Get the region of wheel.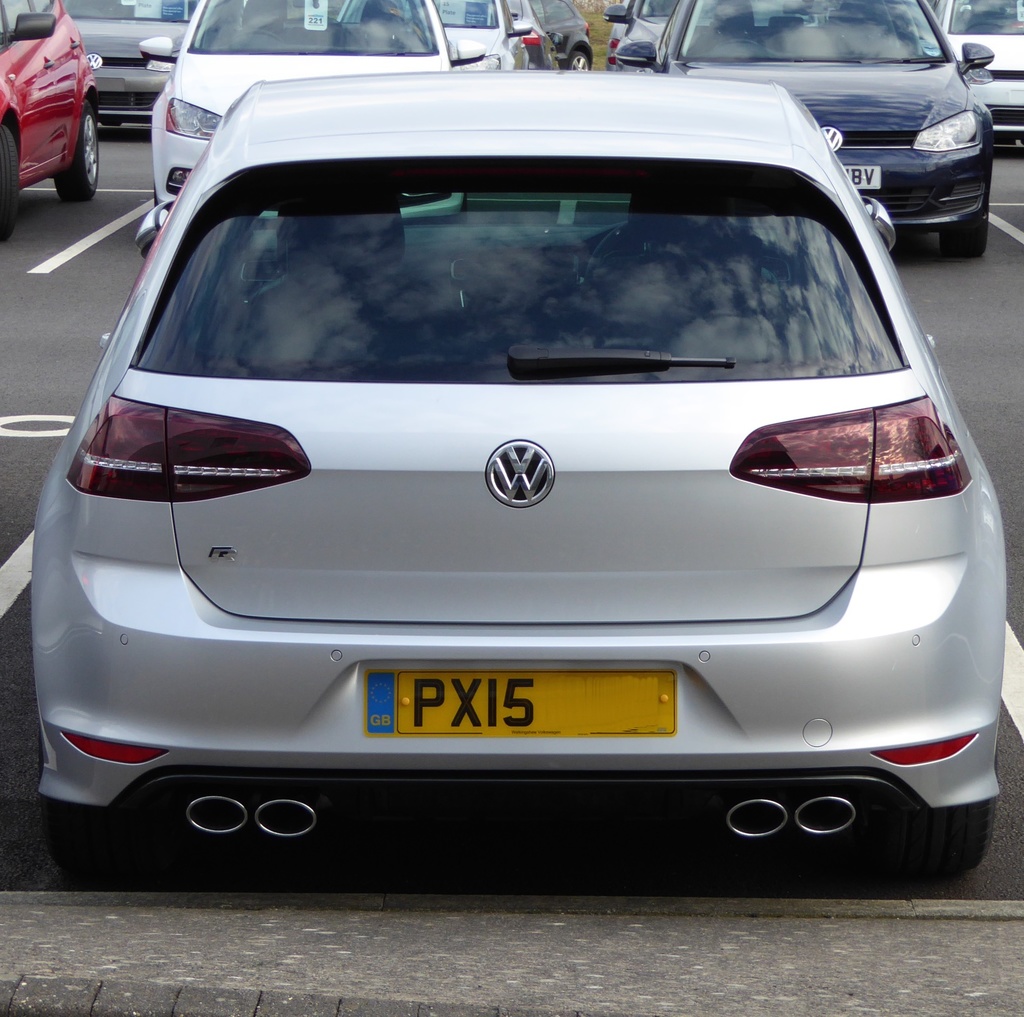
(left=55, top=104, right=103, bottom=202).
